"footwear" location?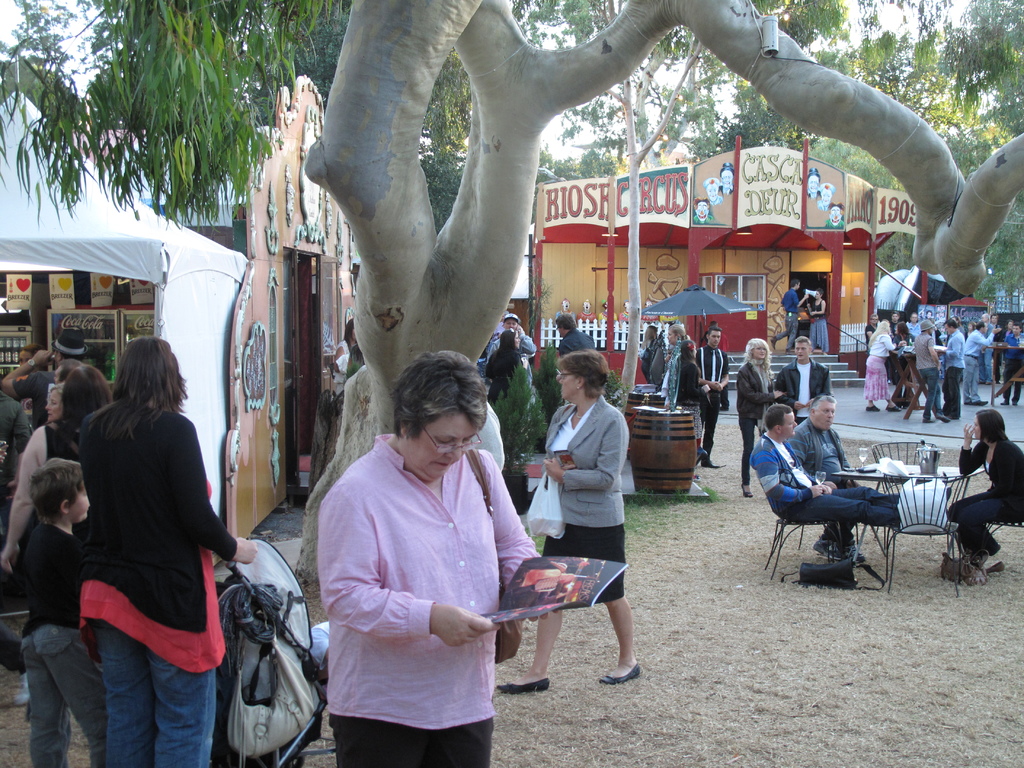
x1=769, y1=337, x2=778, y2=350
